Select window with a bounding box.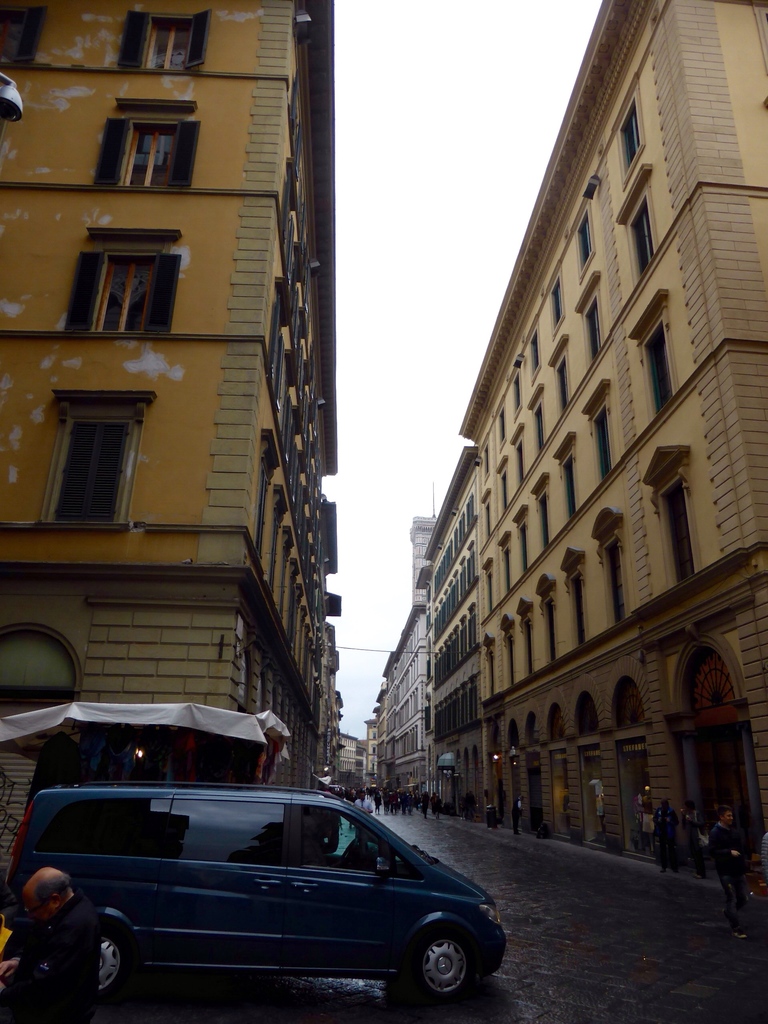
bbox(0, 0, 52, 70).
